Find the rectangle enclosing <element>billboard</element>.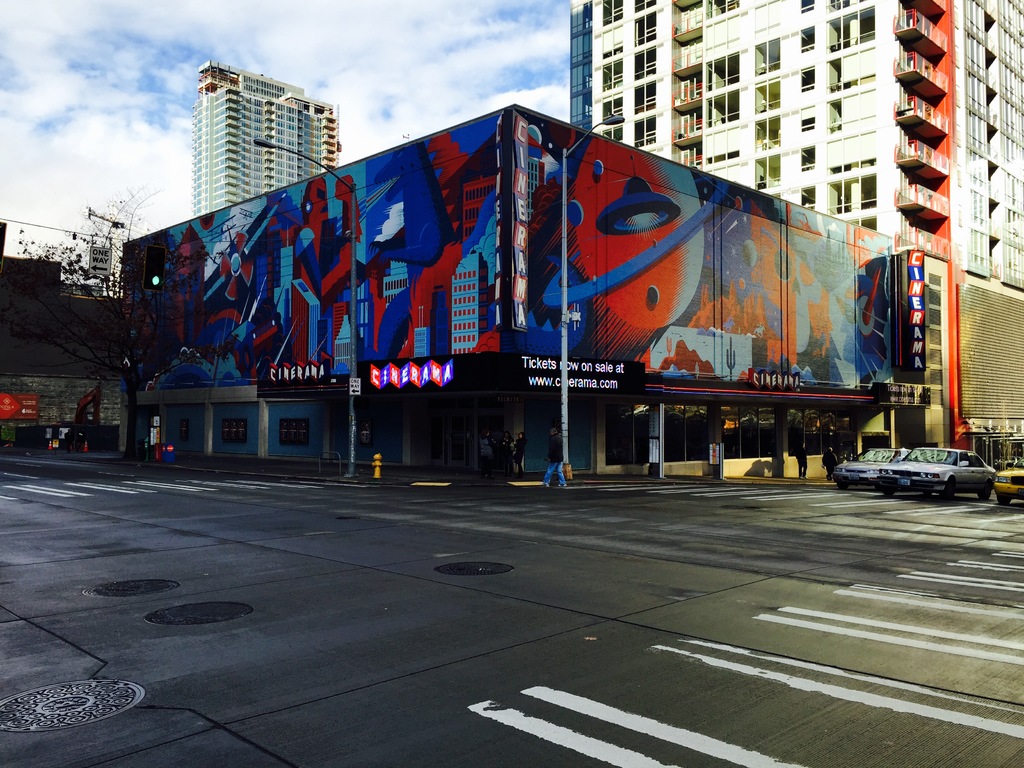
x1=509 y1=109 x2=904 y2=391.
